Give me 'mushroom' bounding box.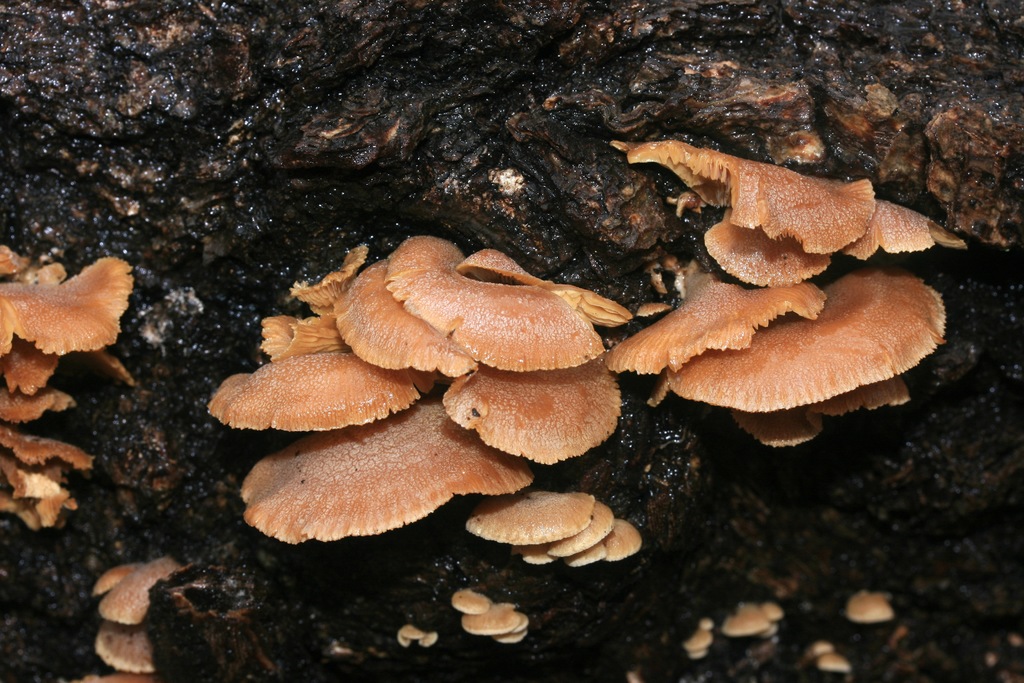
bbox=(719, 371, 913, 451).
